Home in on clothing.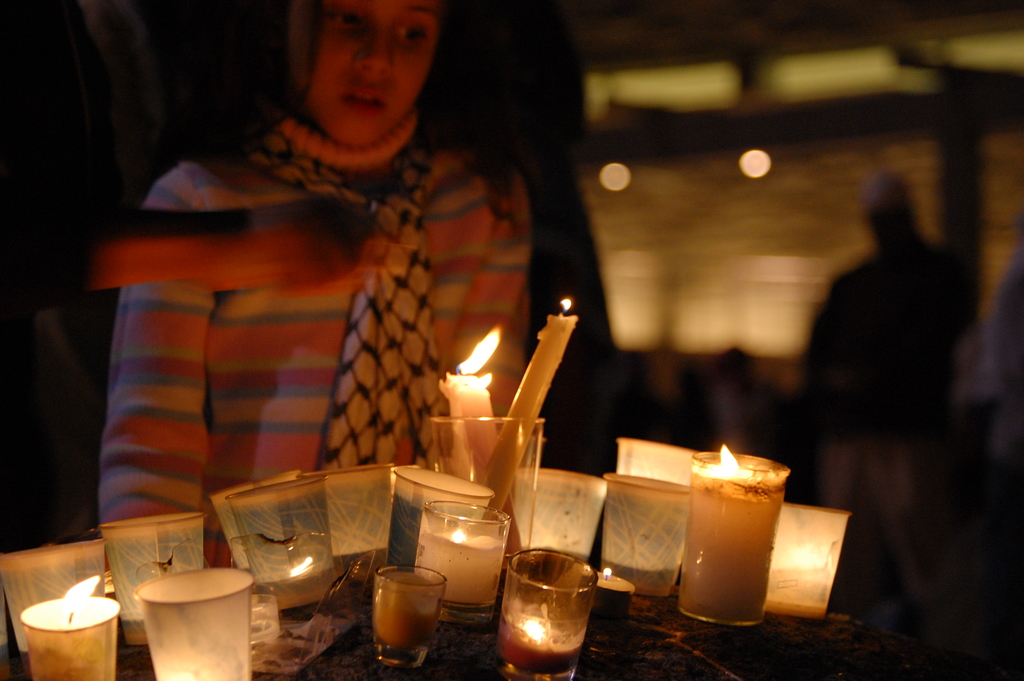
Homed in at [x1=799, y1=233, x2=984, y2=434].
